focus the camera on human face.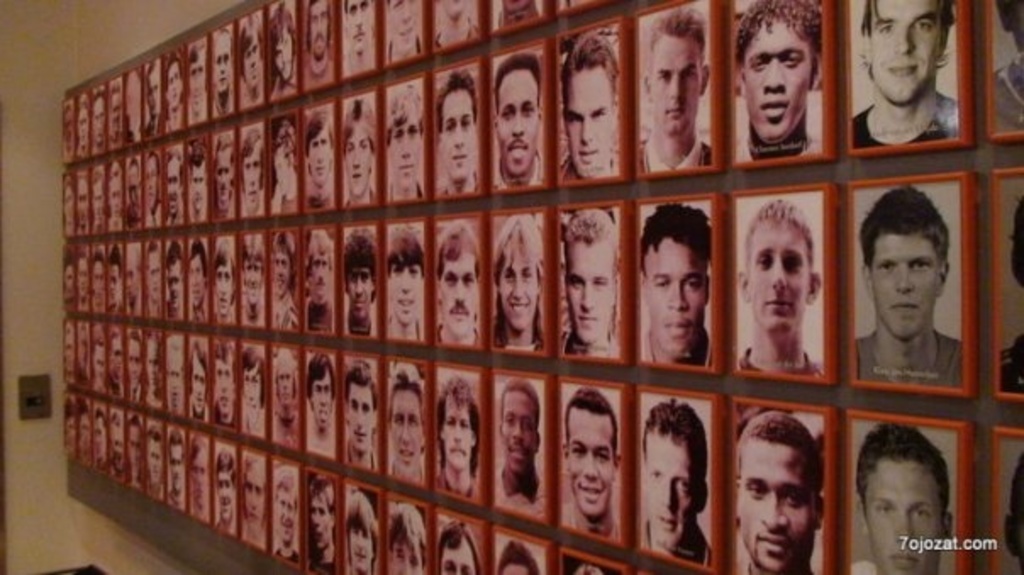
Focus region: select_region(142, 159, 156, 193).
